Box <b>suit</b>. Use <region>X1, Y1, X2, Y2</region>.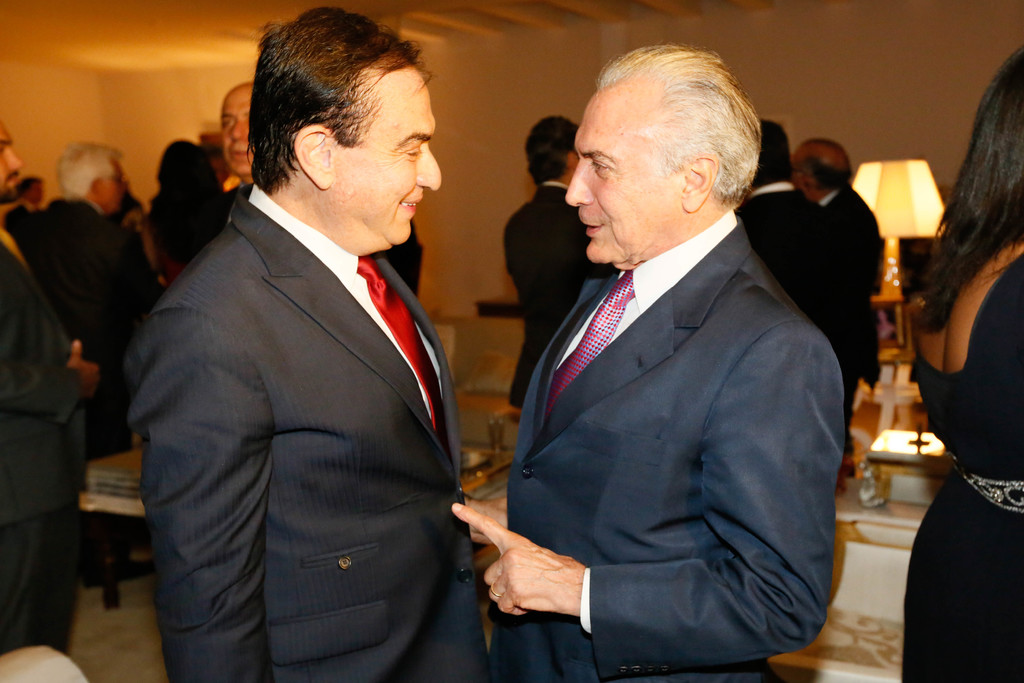
<region>492, 208, 846, 682</region>.
